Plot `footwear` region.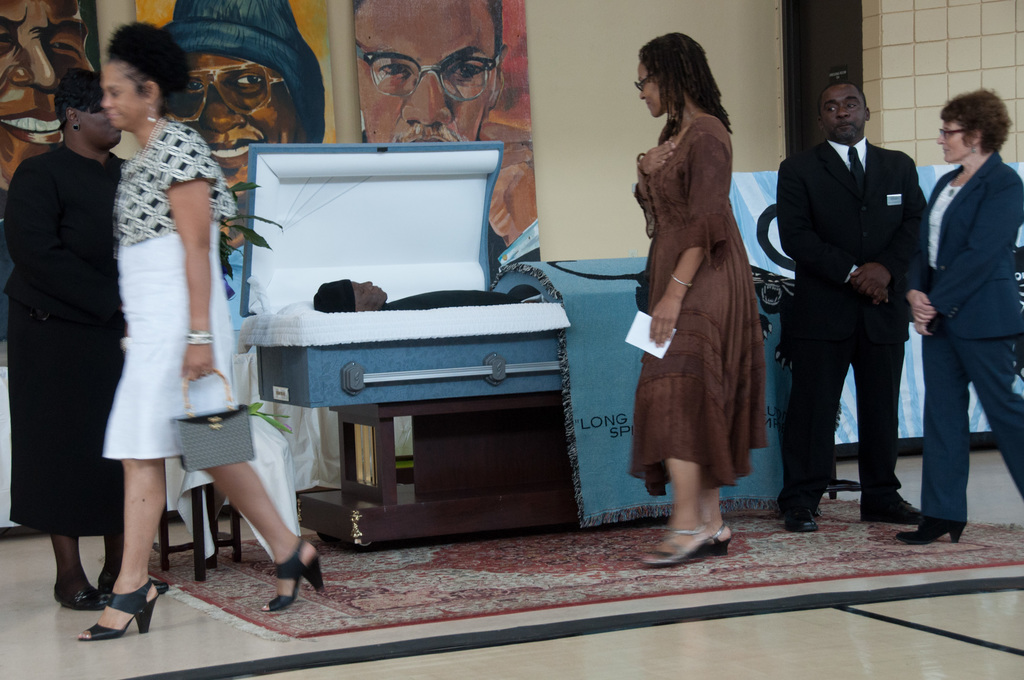
Plotted at left=716, top=527, right=729, bottom=560.
